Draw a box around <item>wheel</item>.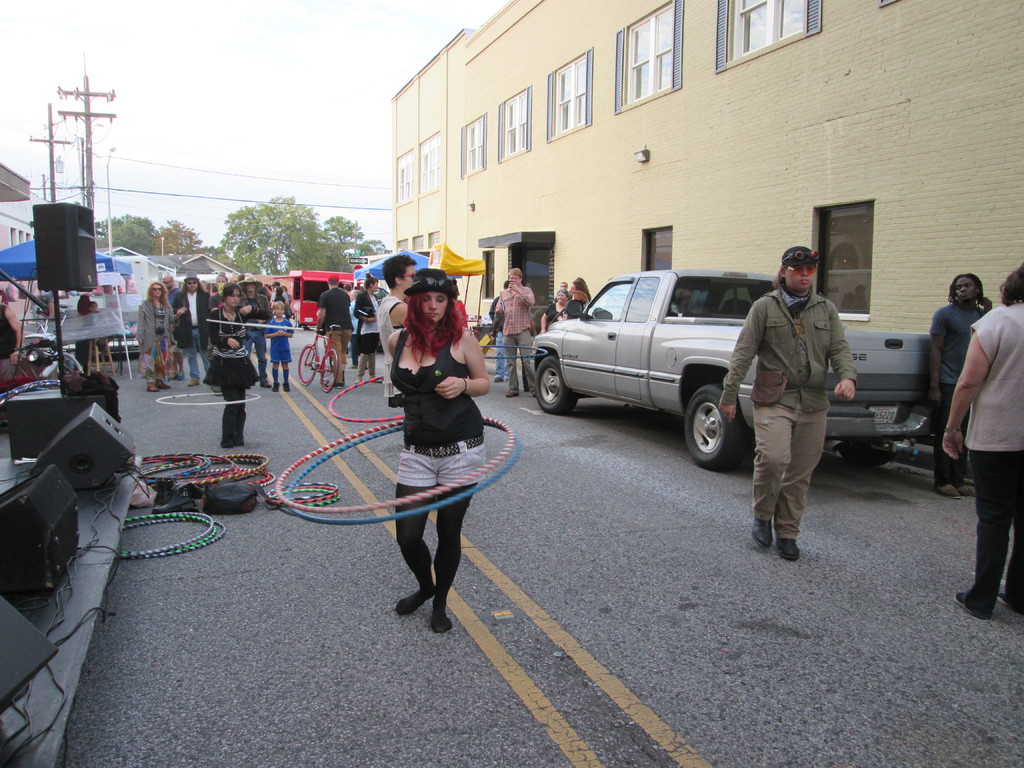
[533, 353, 577, 414].
